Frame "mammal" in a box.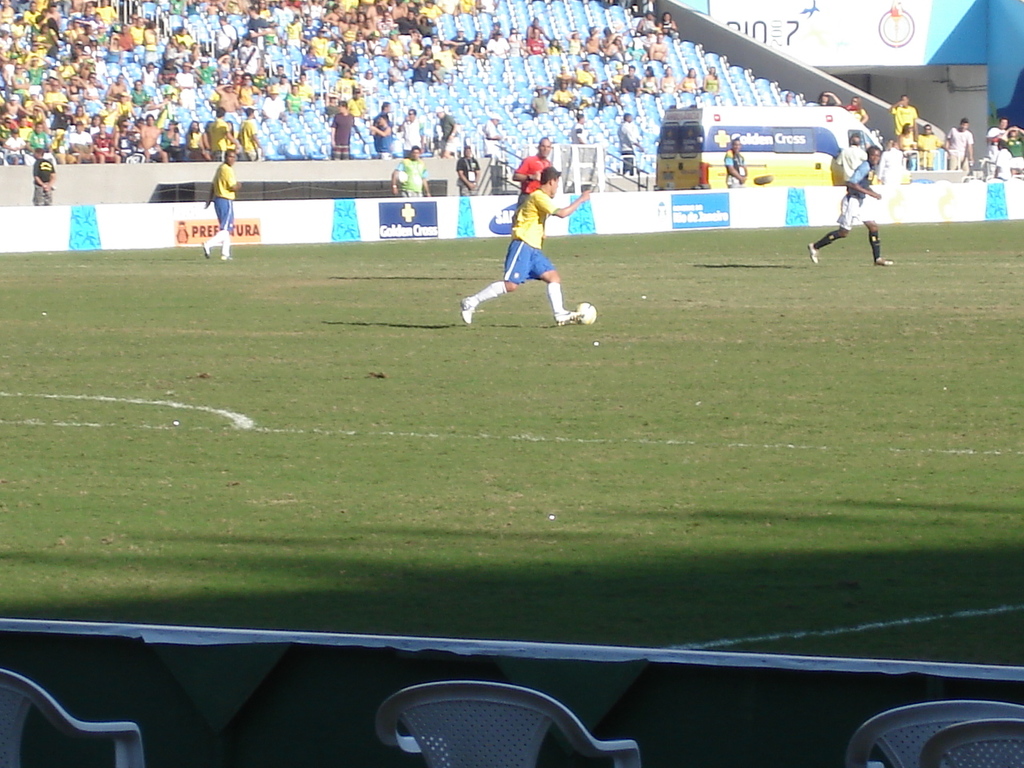
845/96/865/126.
